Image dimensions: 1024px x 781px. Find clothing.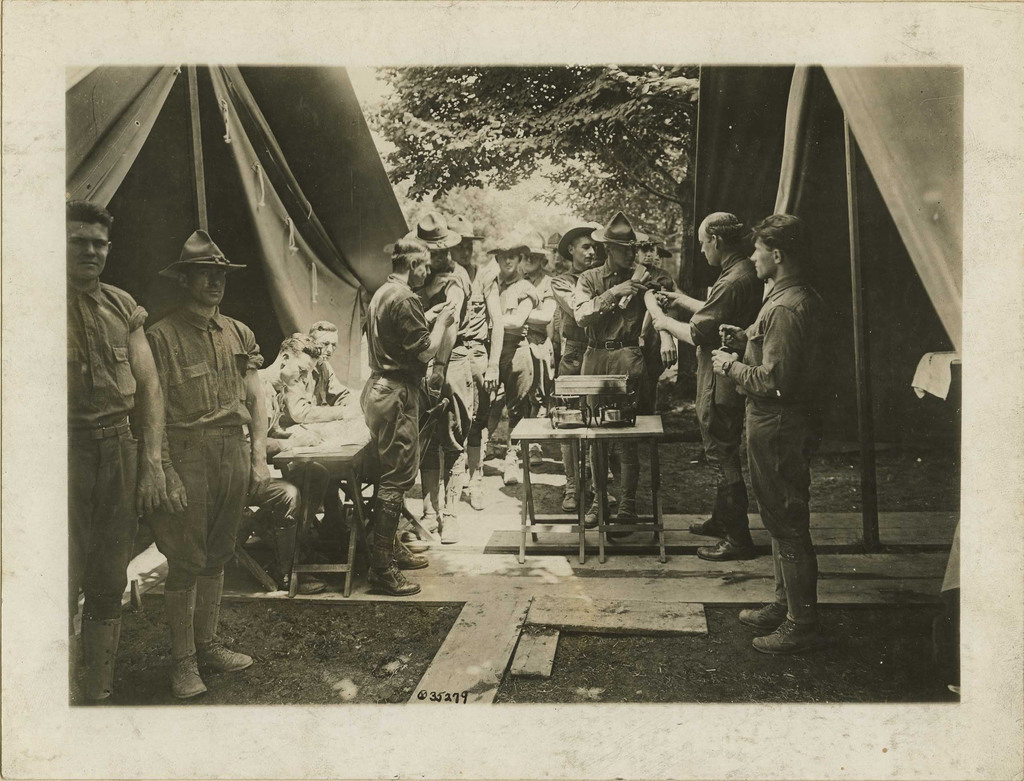
bbox(572, 264, 668, 430).
